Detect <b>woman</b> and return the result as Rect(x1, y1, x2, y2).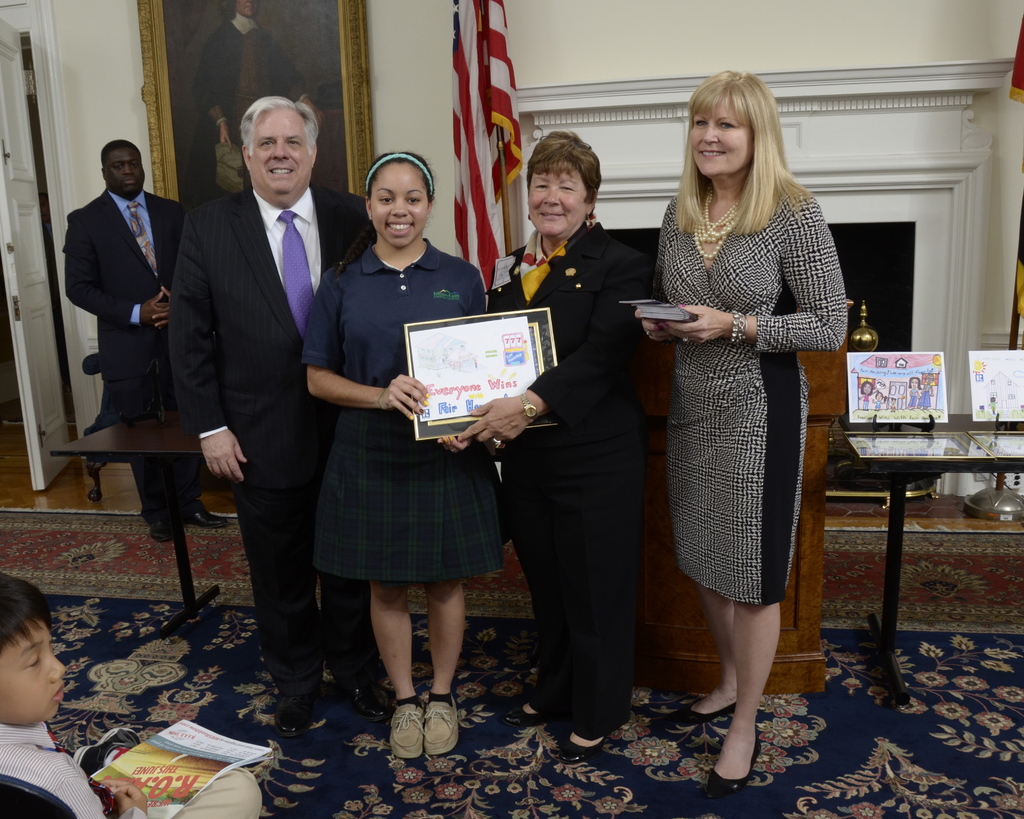
Rect(296, 145, 508, 750).
